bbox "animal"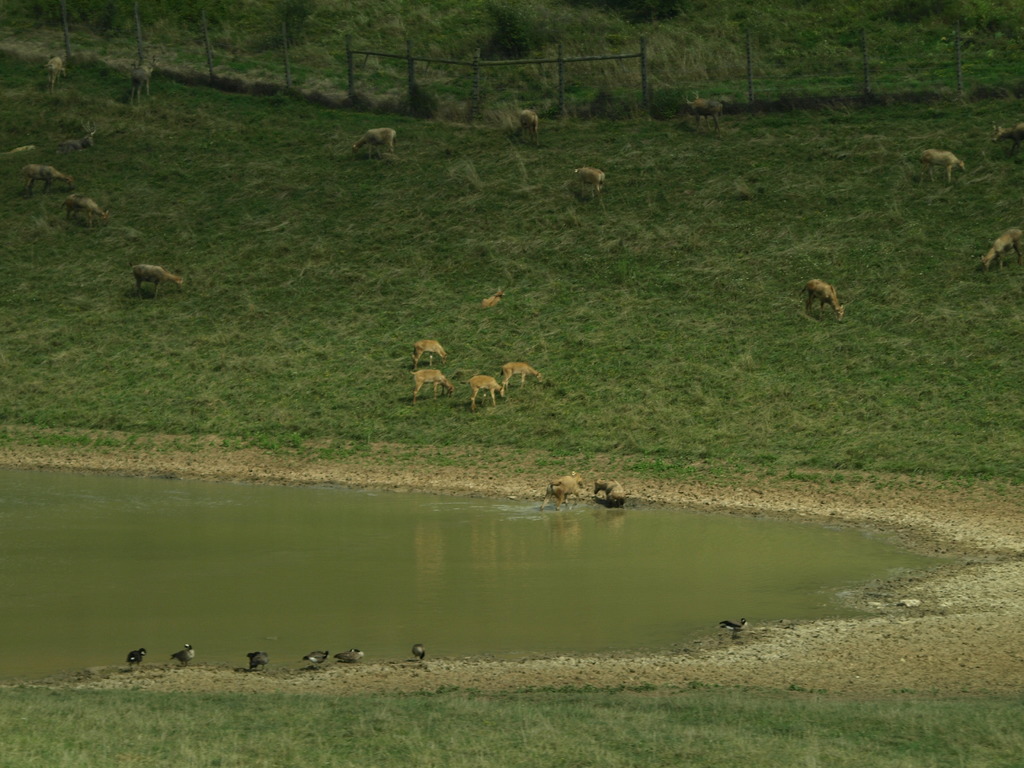
detection(592, 474, 628, 504)
